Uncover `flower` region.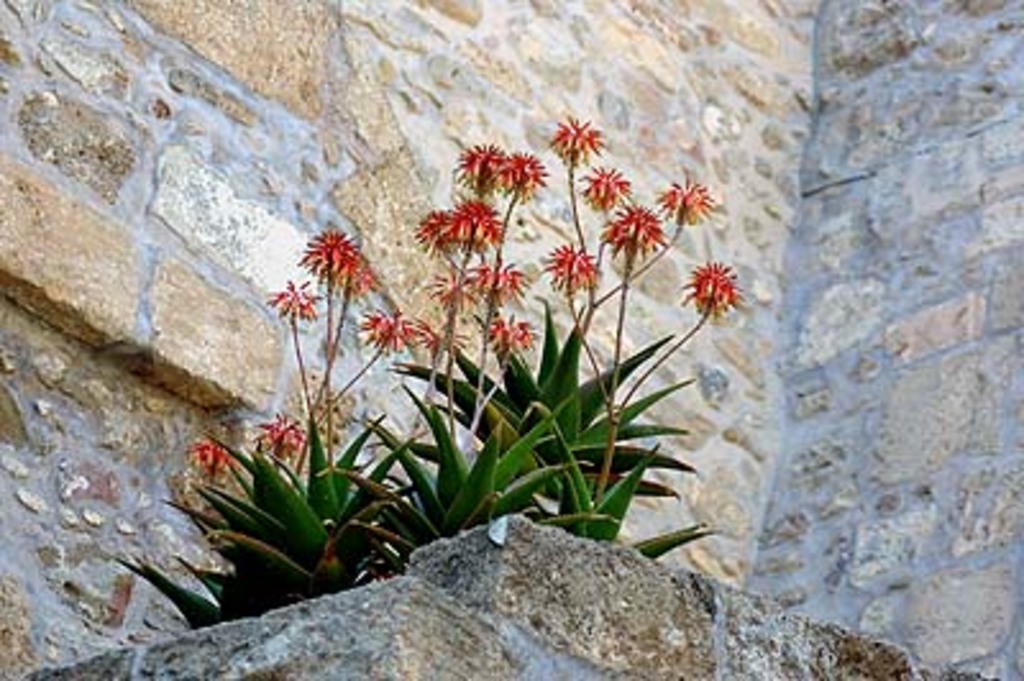
Uncovered: x1=356 y1=310 x2=410 y2=351.
